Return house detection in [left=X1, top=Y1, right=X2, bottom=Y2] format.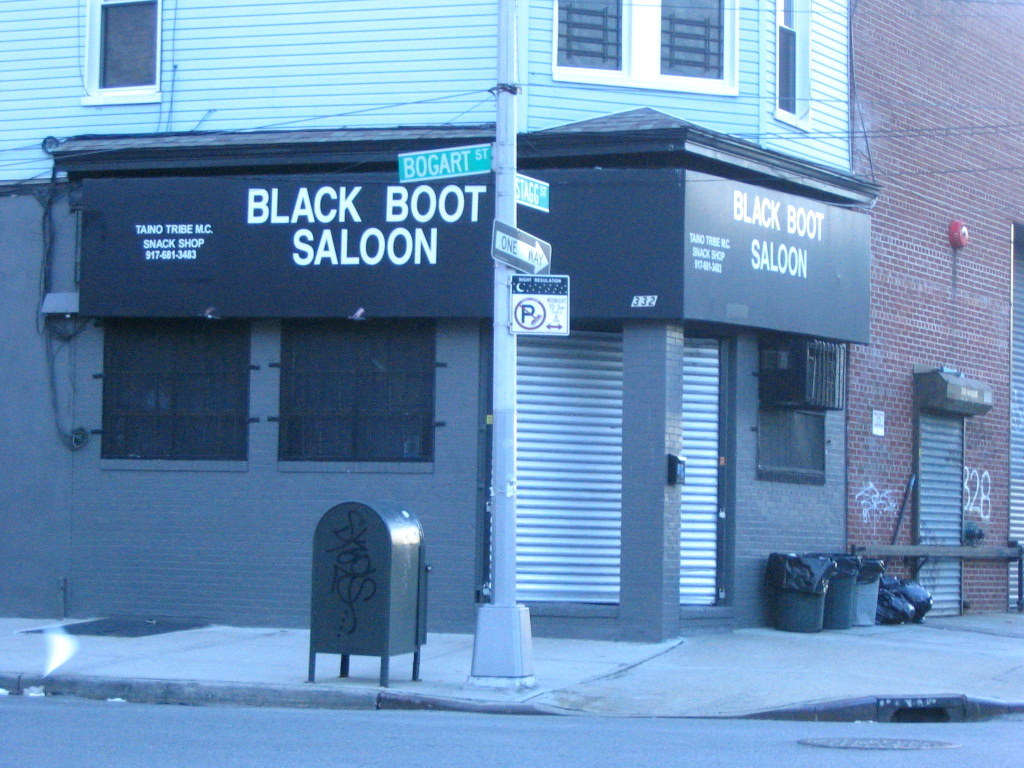
[left=750, top=0, right=865, bottom=610].
